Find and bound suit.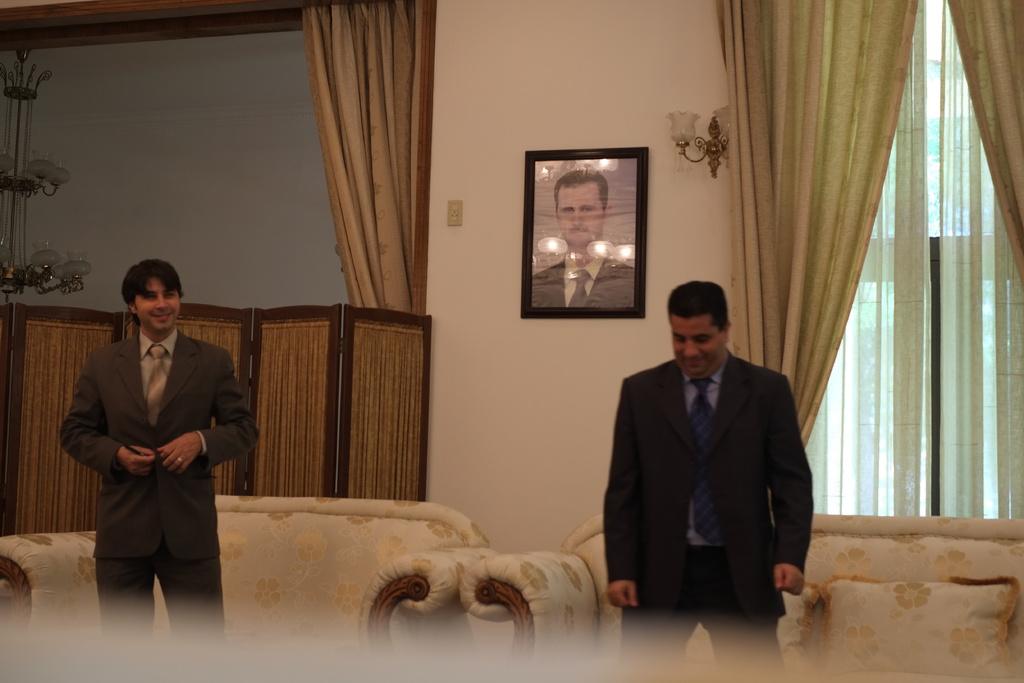
Bound: (left=602, top=292, right=828, bottom=640).
